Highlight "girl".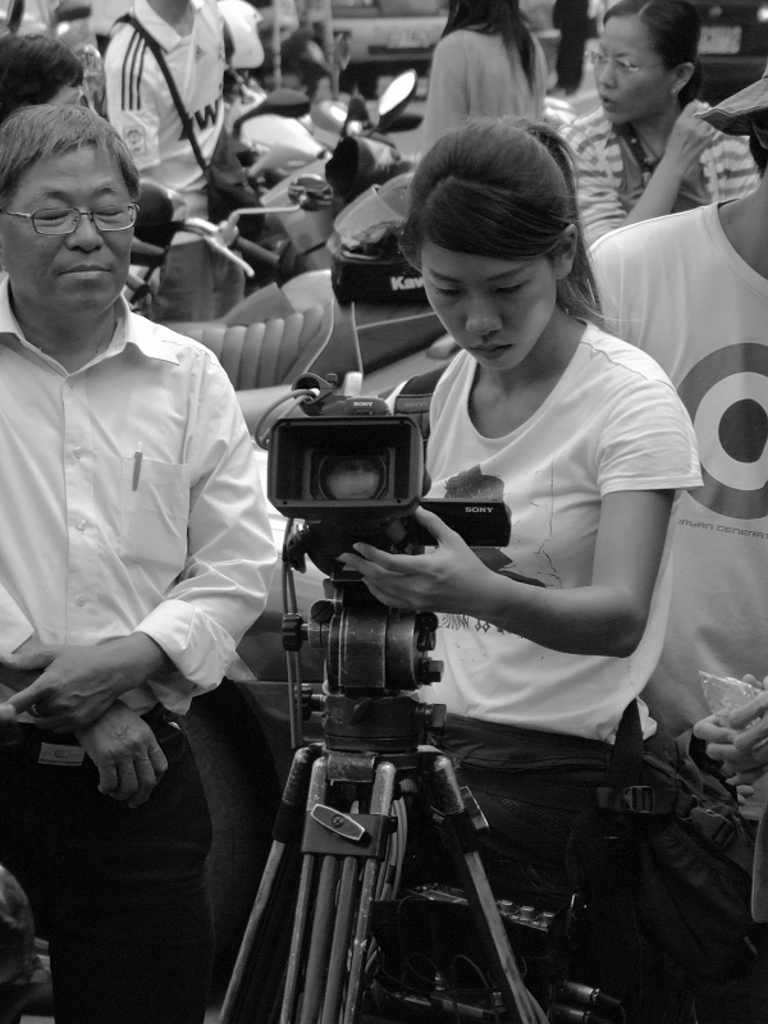
Highlighted region: 329 119 703 904.
